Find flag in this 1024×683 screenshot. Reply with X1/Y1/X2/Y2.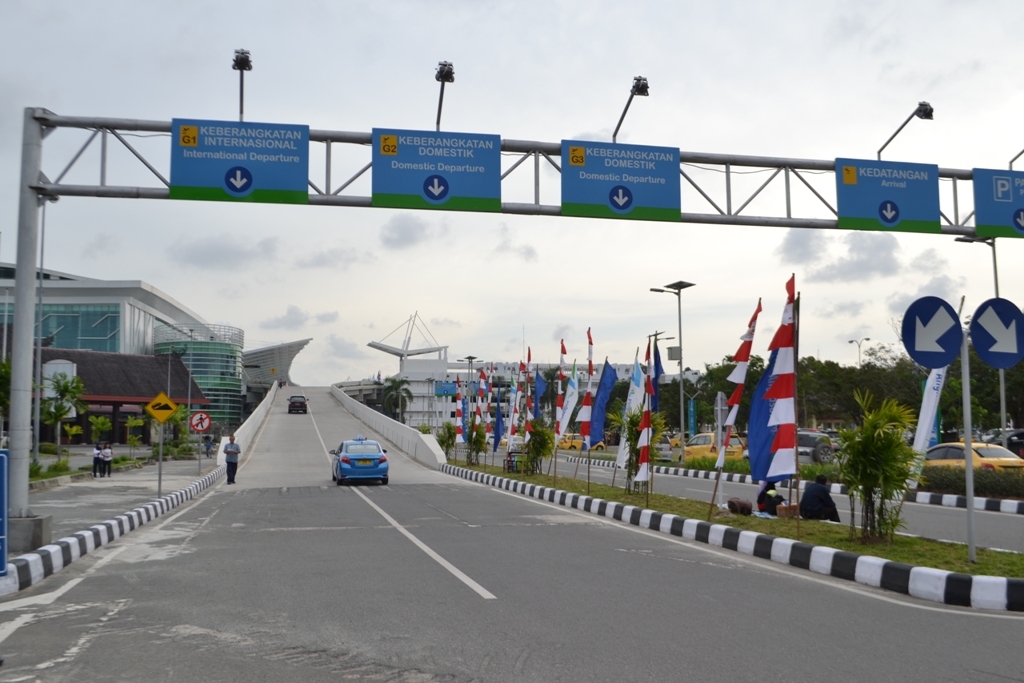
584/360/624/451.
